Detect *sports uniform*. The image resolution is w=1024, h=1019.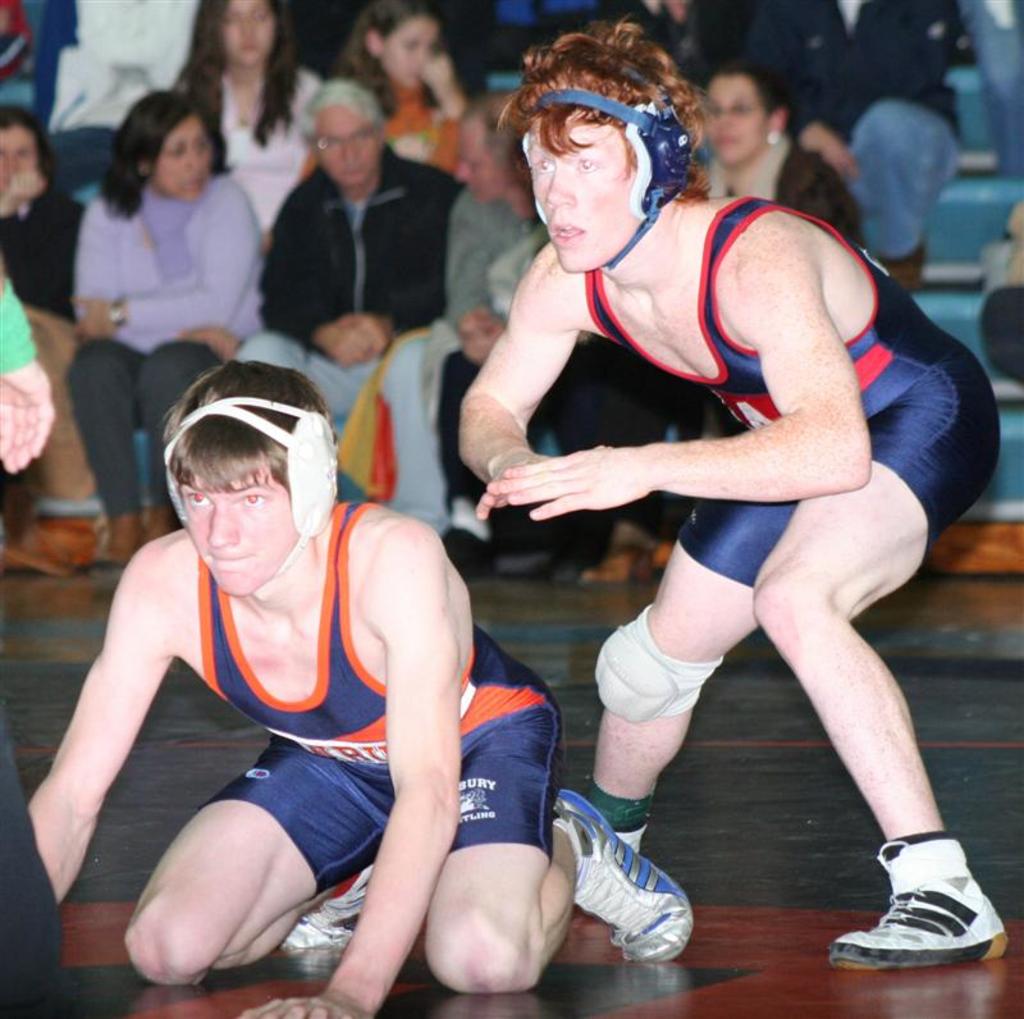
[534,100,1010,973].
